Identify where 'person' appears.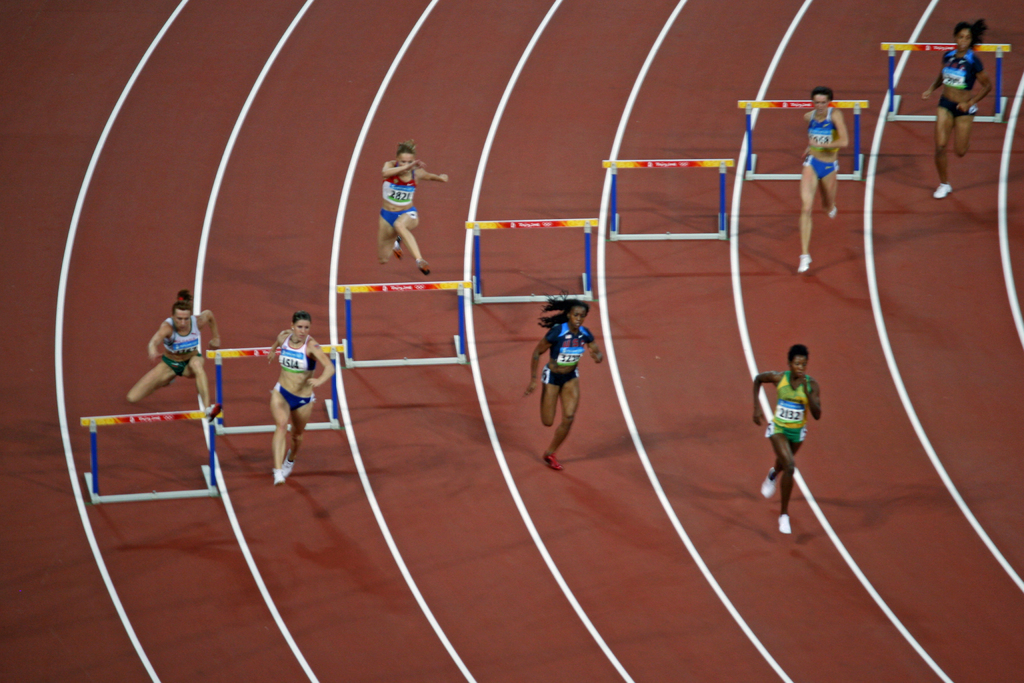
Appears at Rect(376, 137, 449, 276).
